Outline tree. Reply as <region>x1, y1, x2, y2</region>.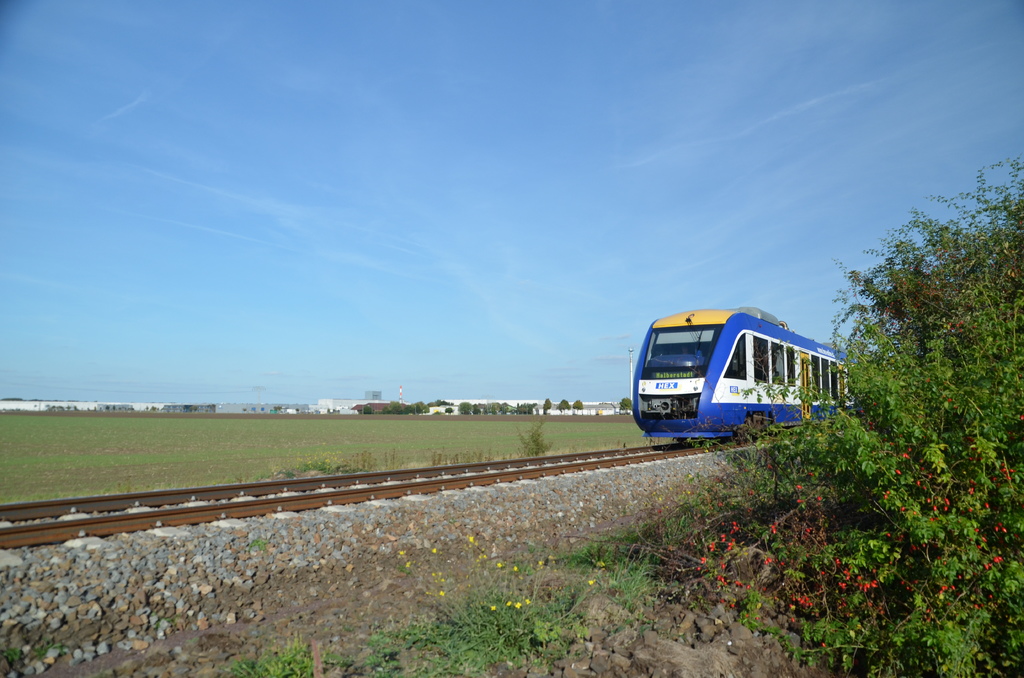
<region>830, 150, 1023, 510</region>.
